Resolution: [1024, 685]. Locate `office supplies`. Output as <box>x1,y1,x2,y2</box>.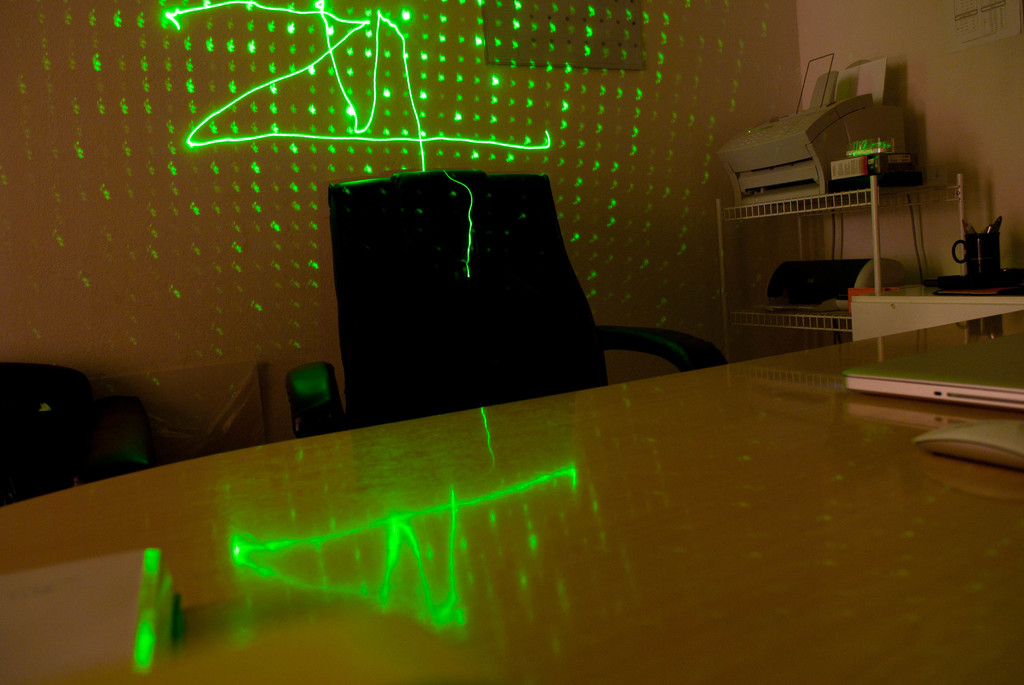
<box>281,168,724,423</box>.
